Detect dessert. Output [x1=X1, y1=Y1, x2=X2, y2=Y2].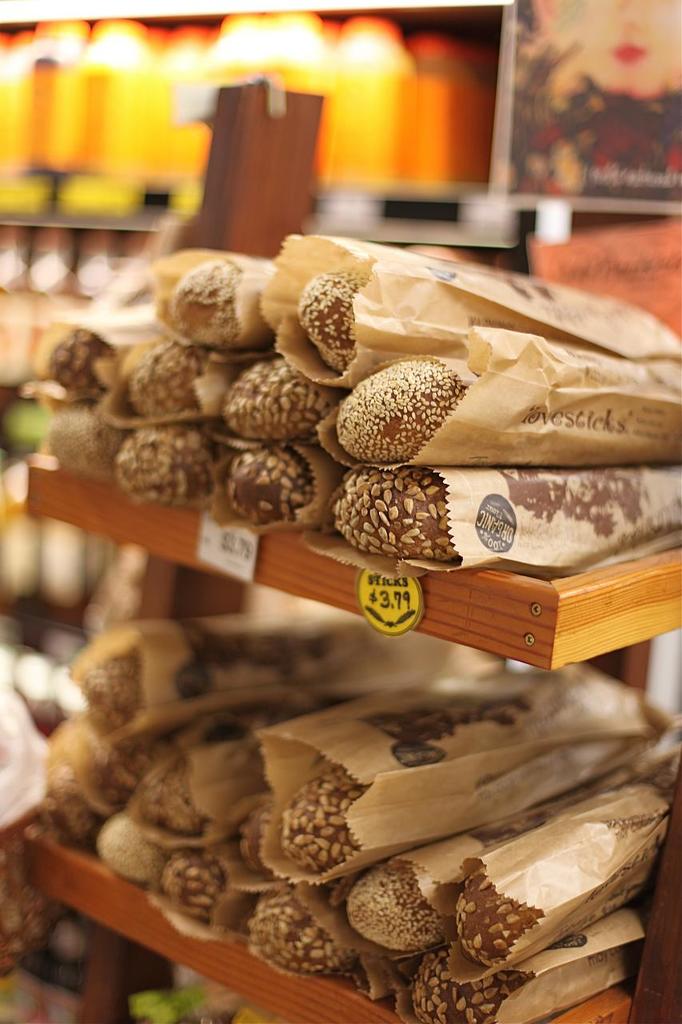
[x1=339, y1=357, x2=473, y2=468].
